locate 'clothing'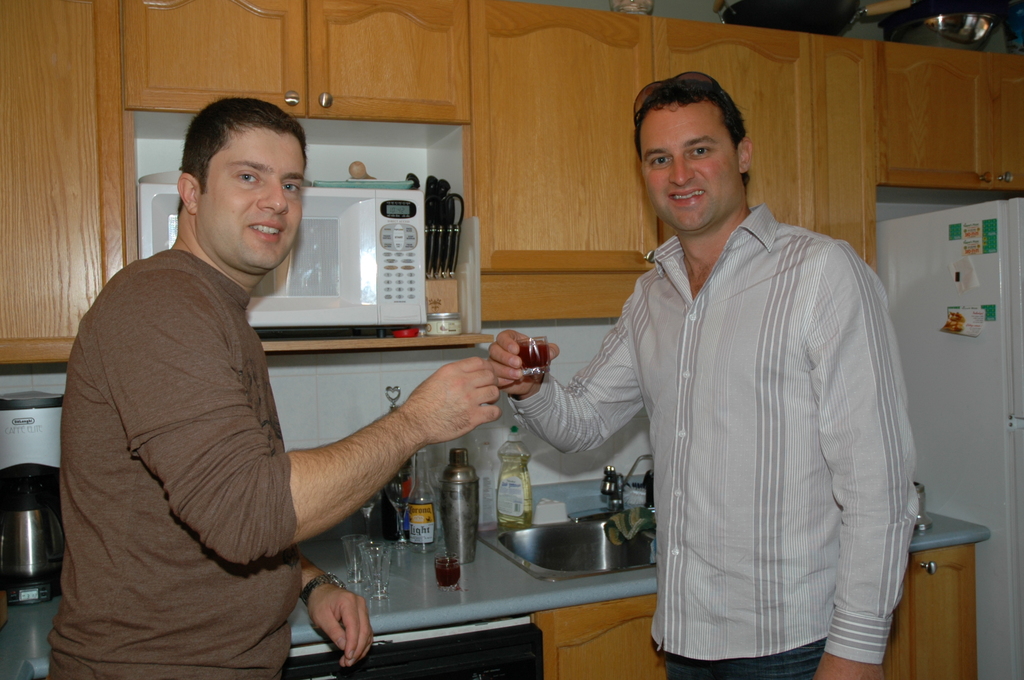
[59,247,292,679]
